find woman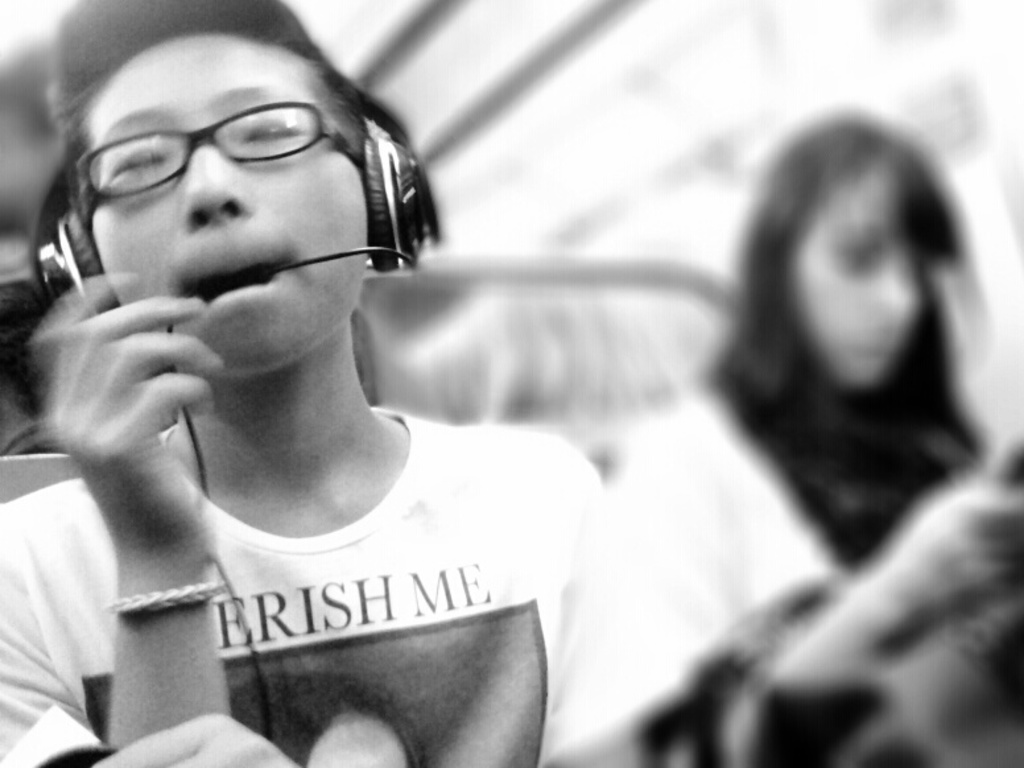
<box>614,111,1023,607</box>
